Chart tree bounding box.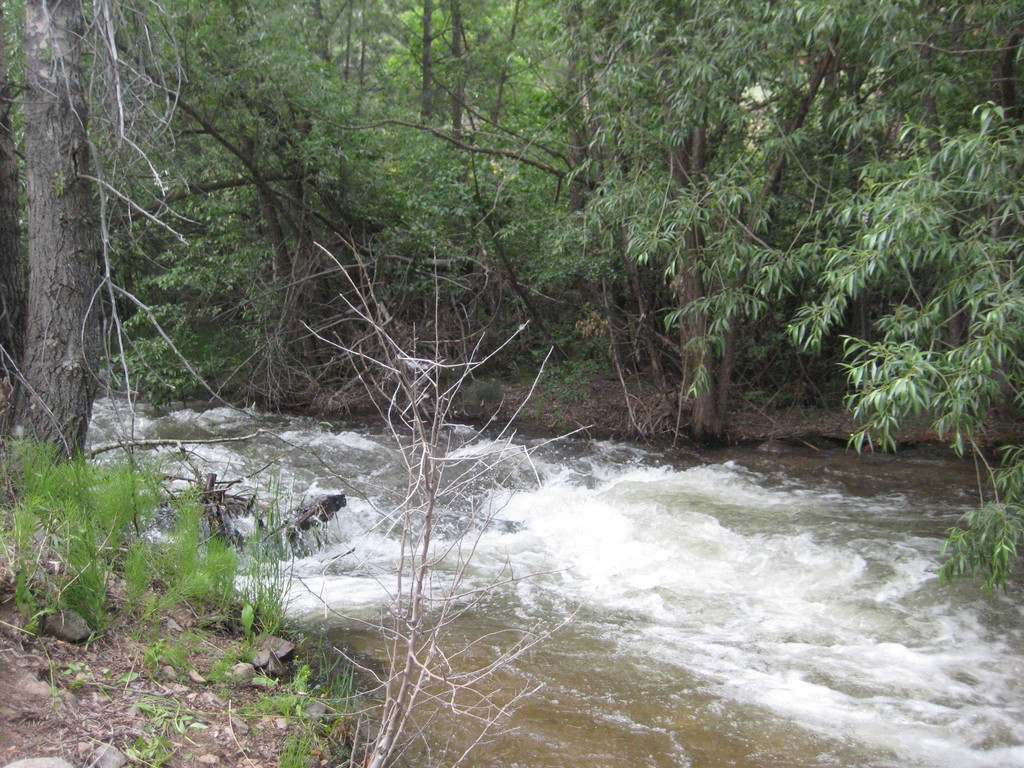
Charted: x1=16, y1=0, x2=102, y2=502.
